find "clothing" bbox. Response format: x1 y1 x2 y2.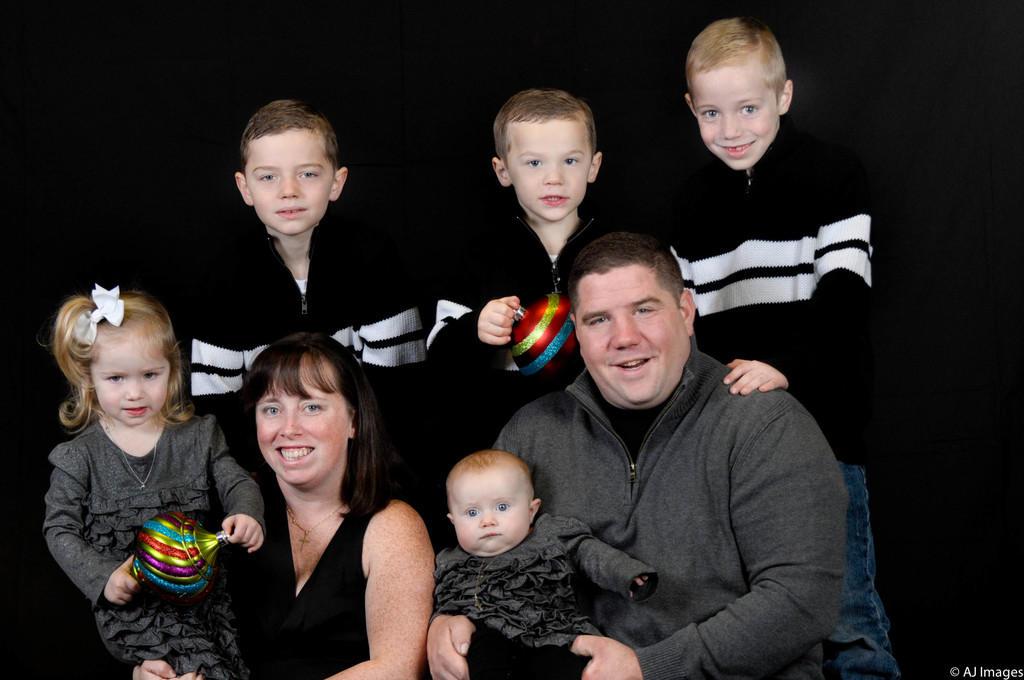
38 414 265 679.
